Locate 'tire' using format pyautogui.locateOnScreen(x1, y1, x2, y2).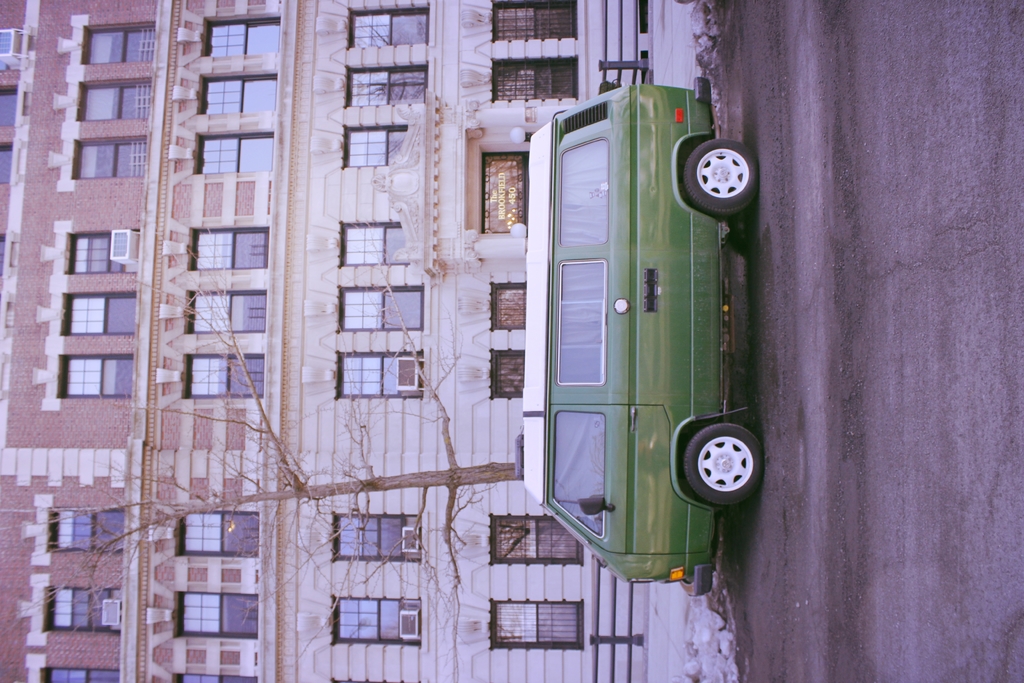
pyautogui.locateOnScreen(685, 138, 758, 218).
